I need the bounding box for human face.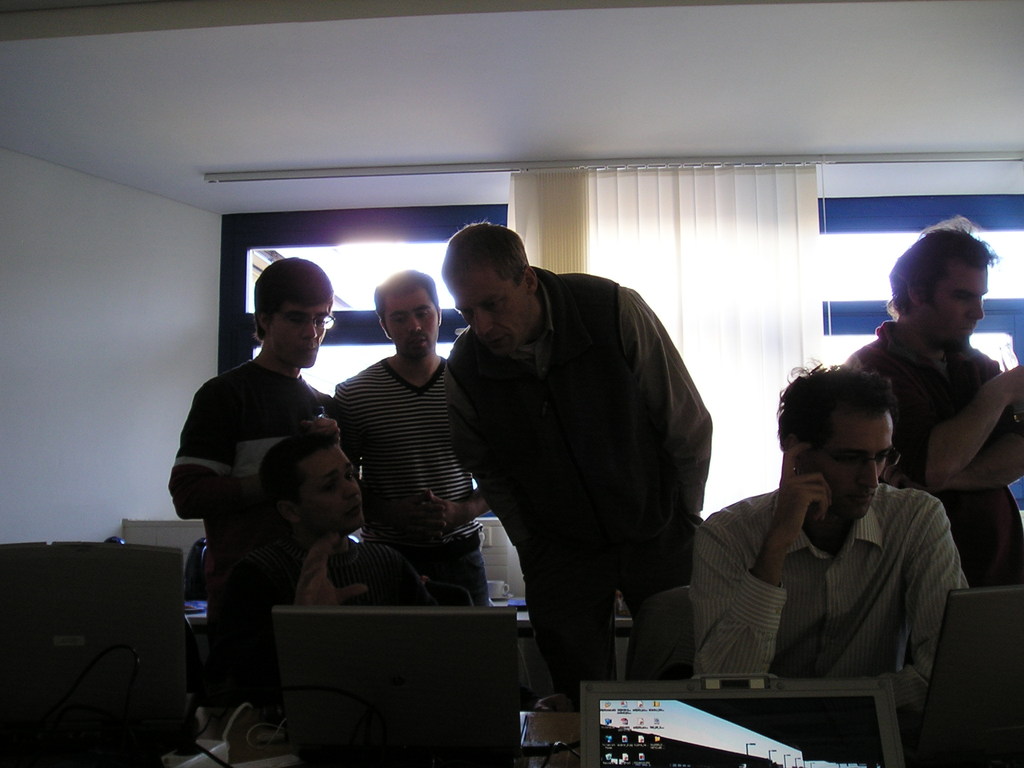
Here it is: [x1=386, y1=294, x2=435, y2=362].
